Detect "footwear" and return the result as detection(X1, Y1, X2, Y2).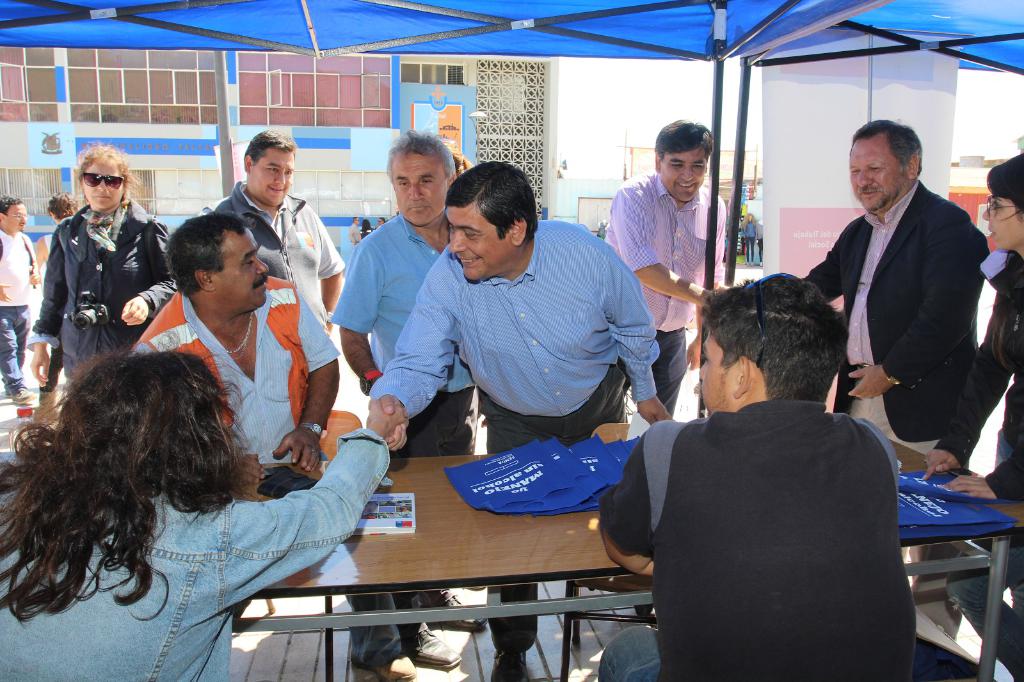
detection(374, 653, 415, 681).
